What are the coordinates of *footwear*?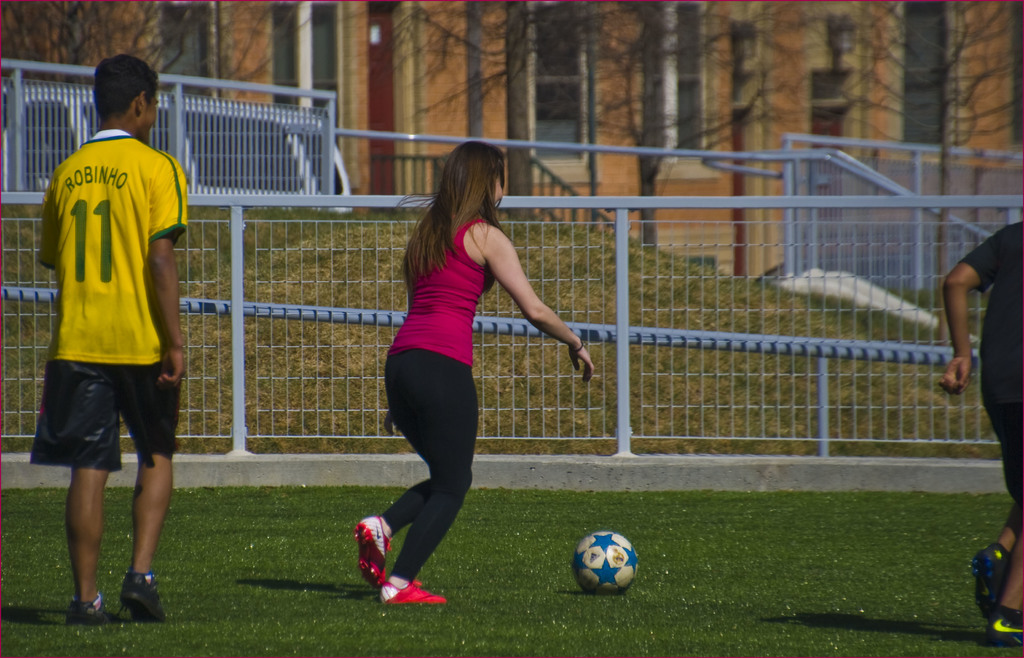
box(968, 541, 1009, 618).
